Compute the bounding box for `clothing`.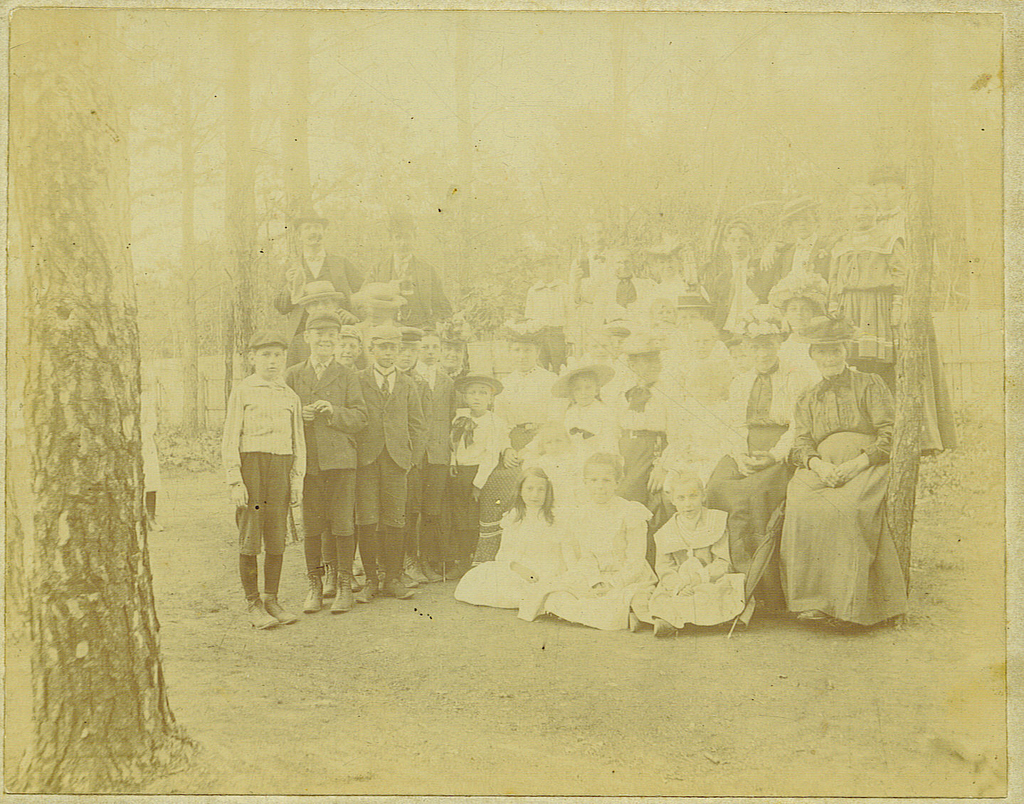
locate(278, 259, 363, 339).
